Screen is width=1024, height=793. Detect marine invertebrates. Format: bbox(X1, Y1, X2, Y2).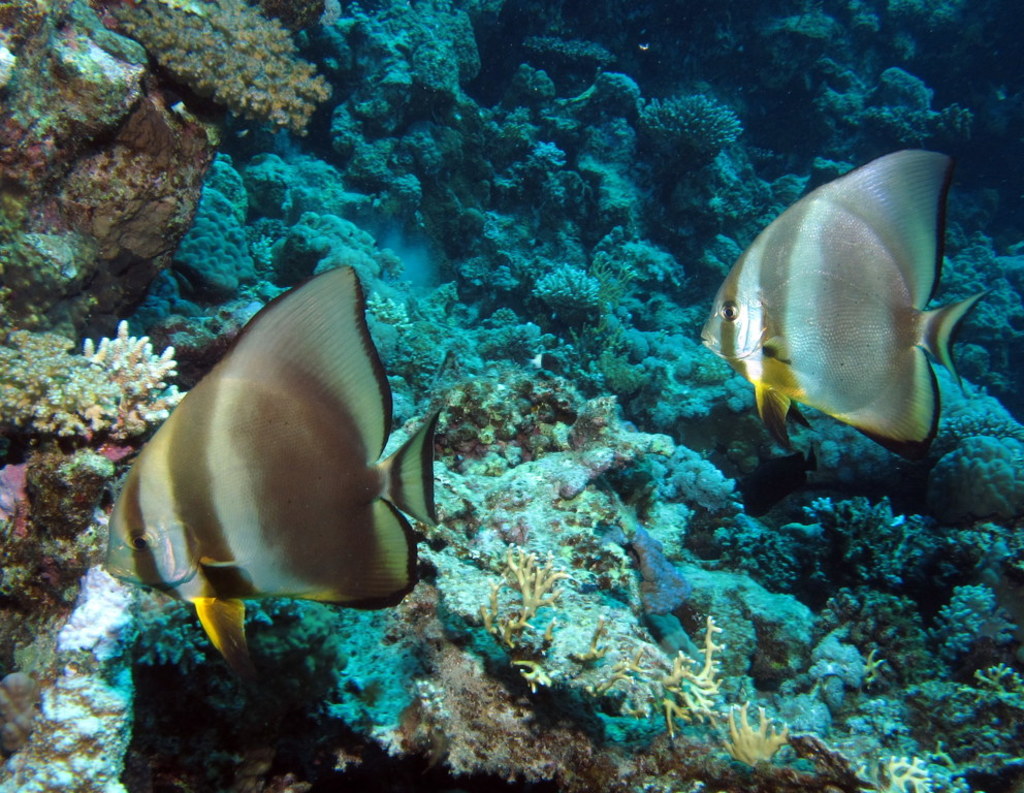
bbox(959, 659, 1023, 720).
